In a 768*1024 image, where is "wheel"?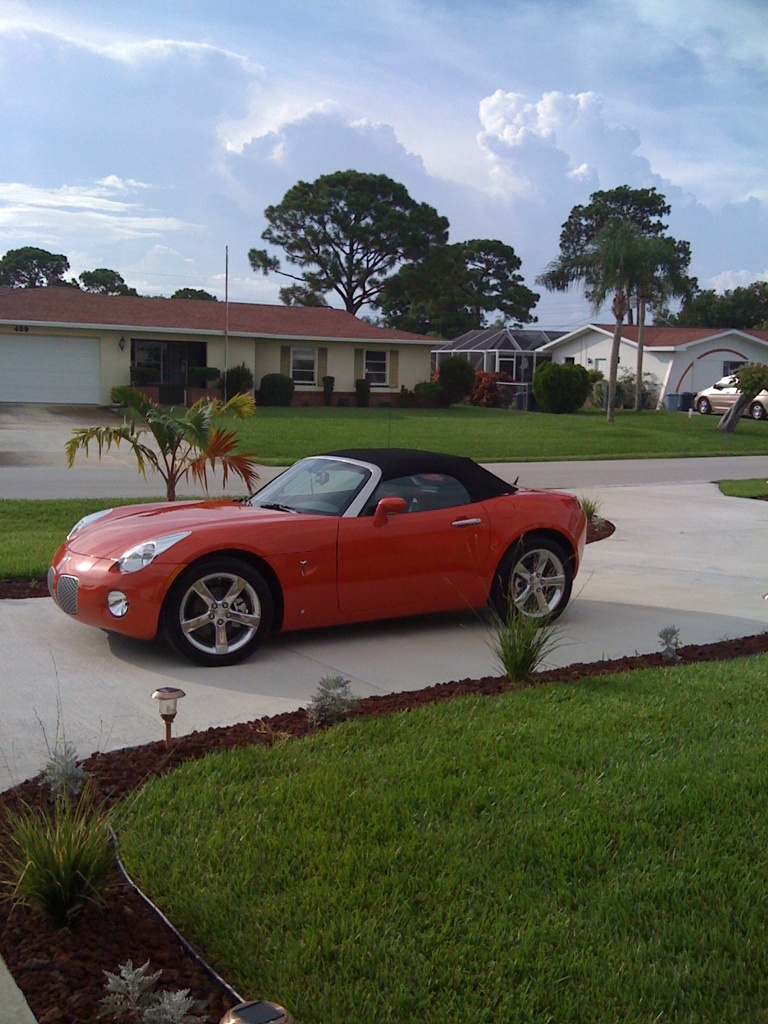
{"x1": 493, "y1": 533, "x2": 575, "y2": 632}.
